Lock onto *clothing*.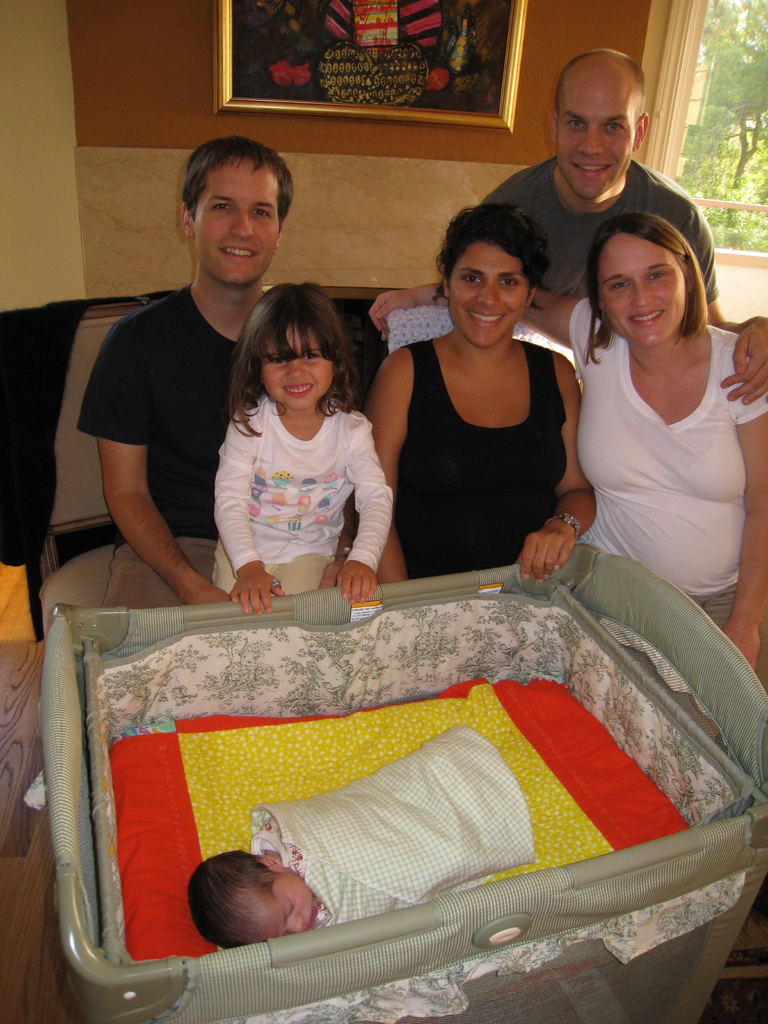
Locked: 35/276/388/634.
